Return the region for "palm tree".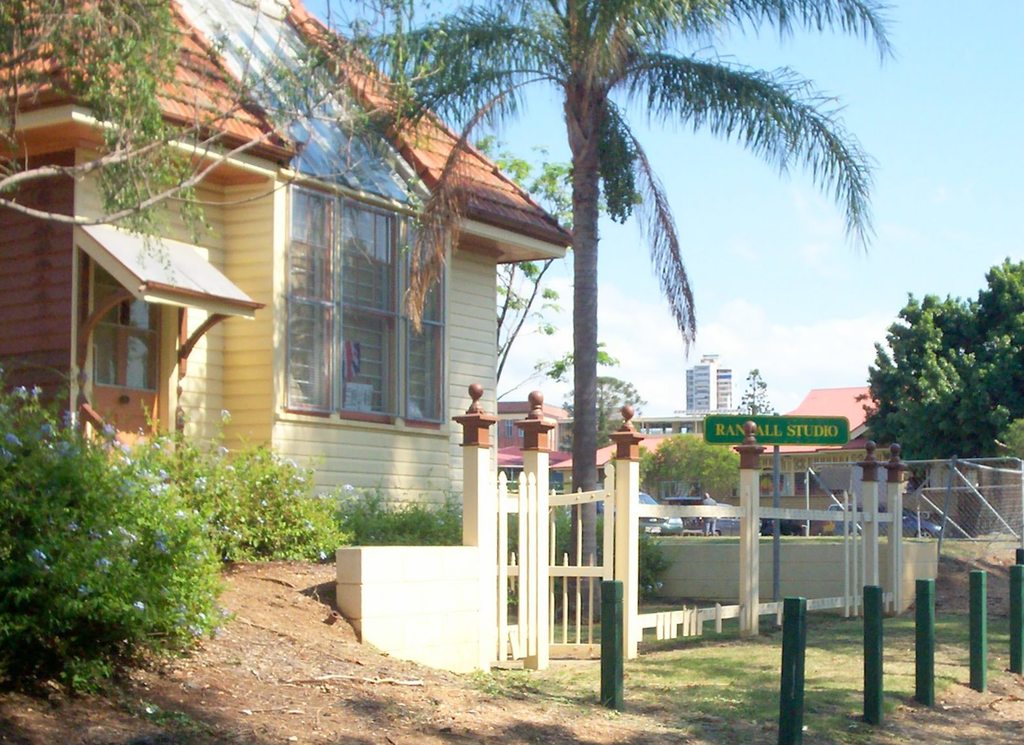
<box>0,0,162,395</box>.
